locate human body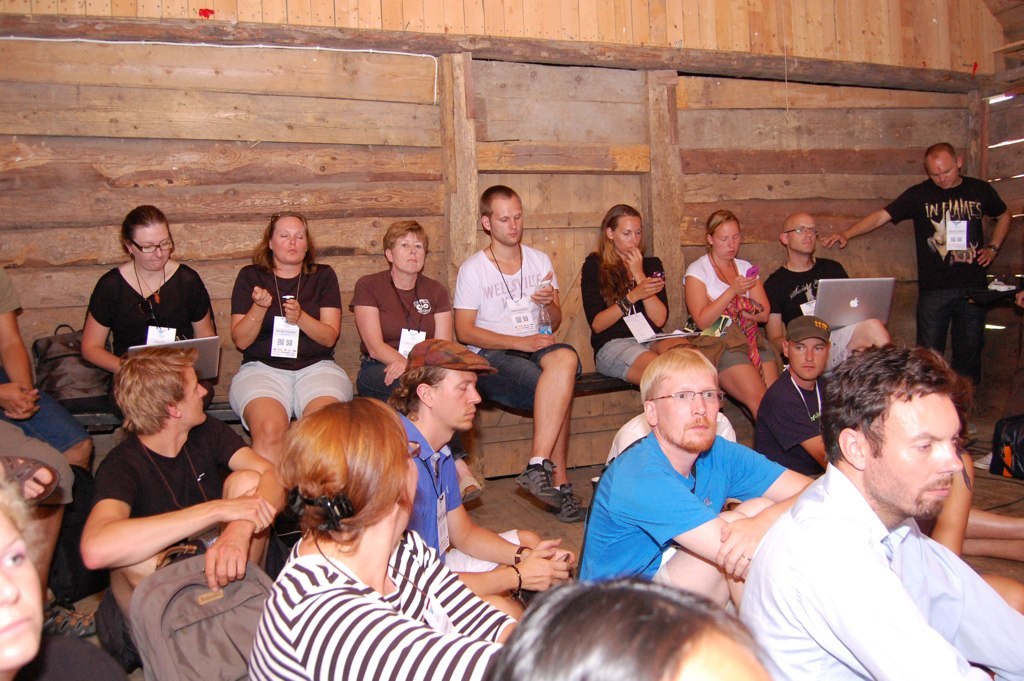
77/205/213/415
